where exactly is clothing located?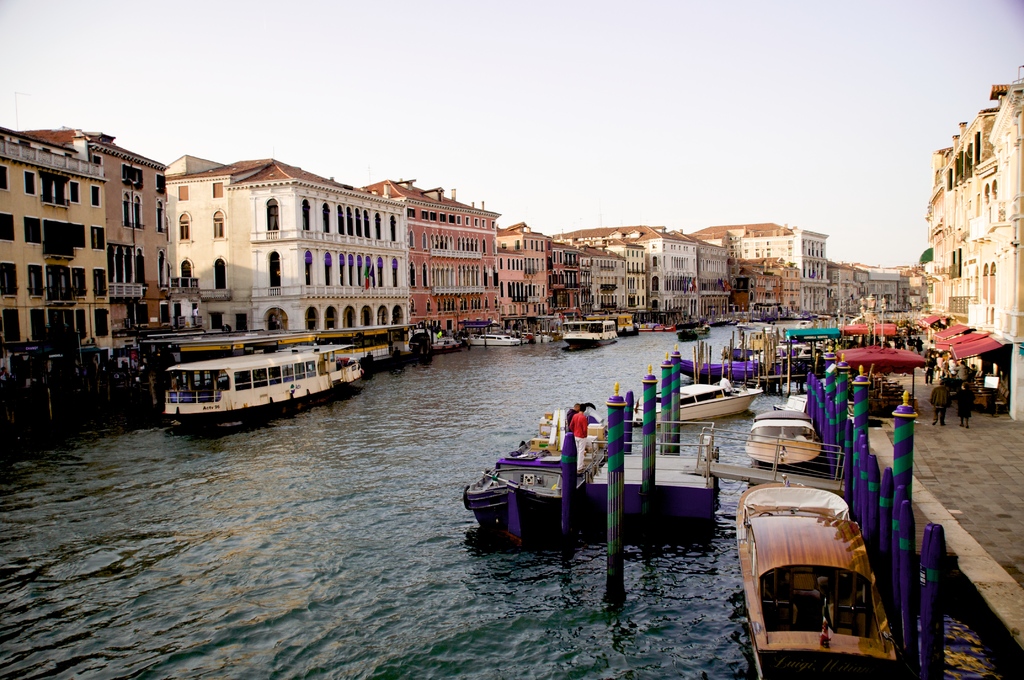
Its bounding box is box=[929, 385, 951, 423].
